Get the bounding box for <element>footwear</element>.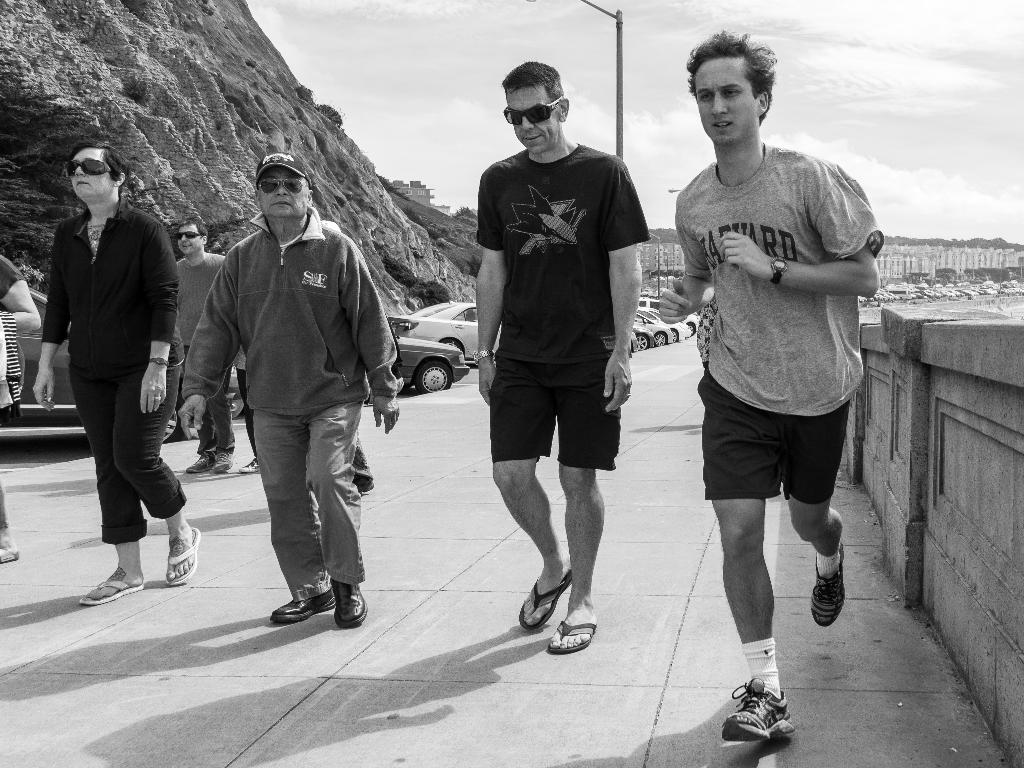
Rect(719, 673, 793, 744).
